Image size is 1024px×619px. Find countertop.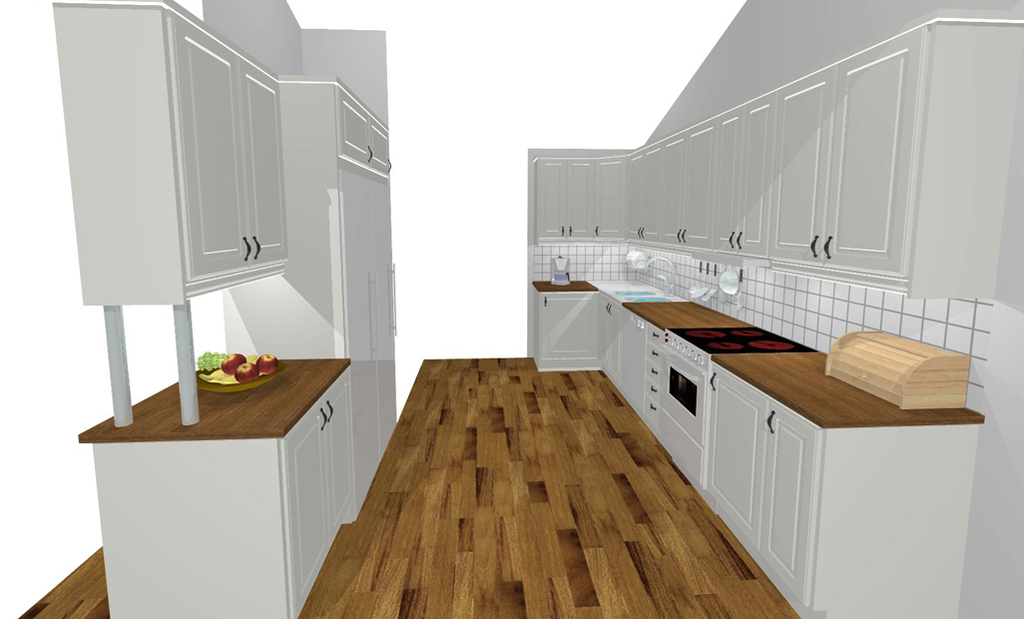
(left=531, top=279, right=988, bottom=433).
